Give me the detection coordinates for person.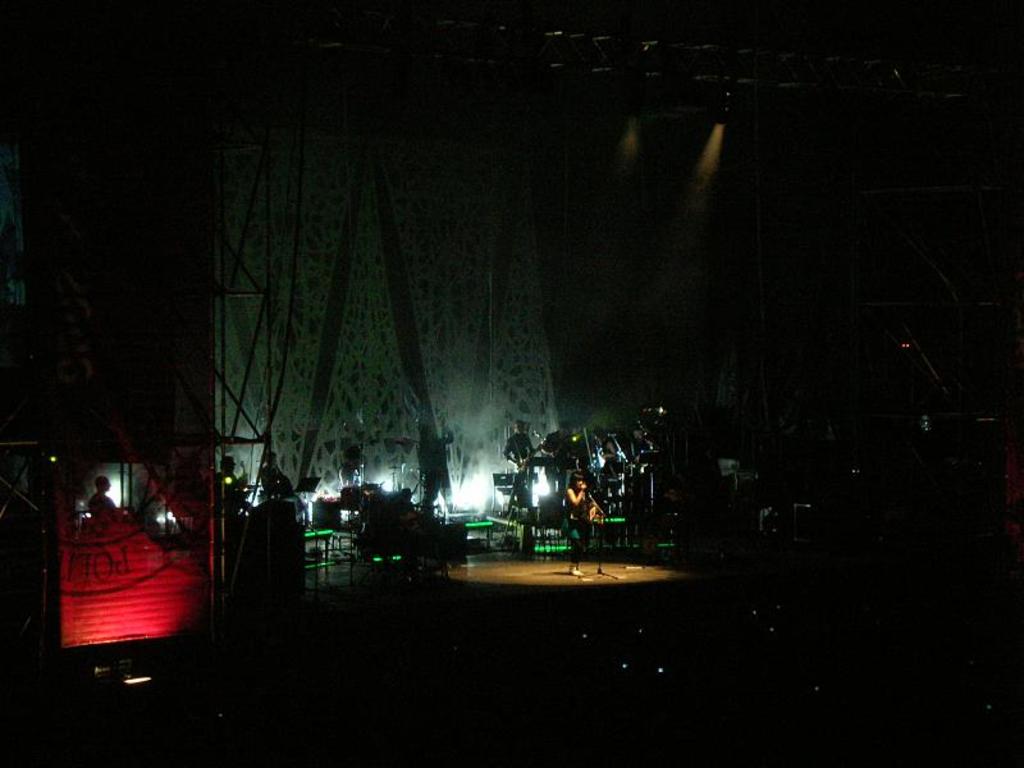
region(86, 476, 115, 520).
